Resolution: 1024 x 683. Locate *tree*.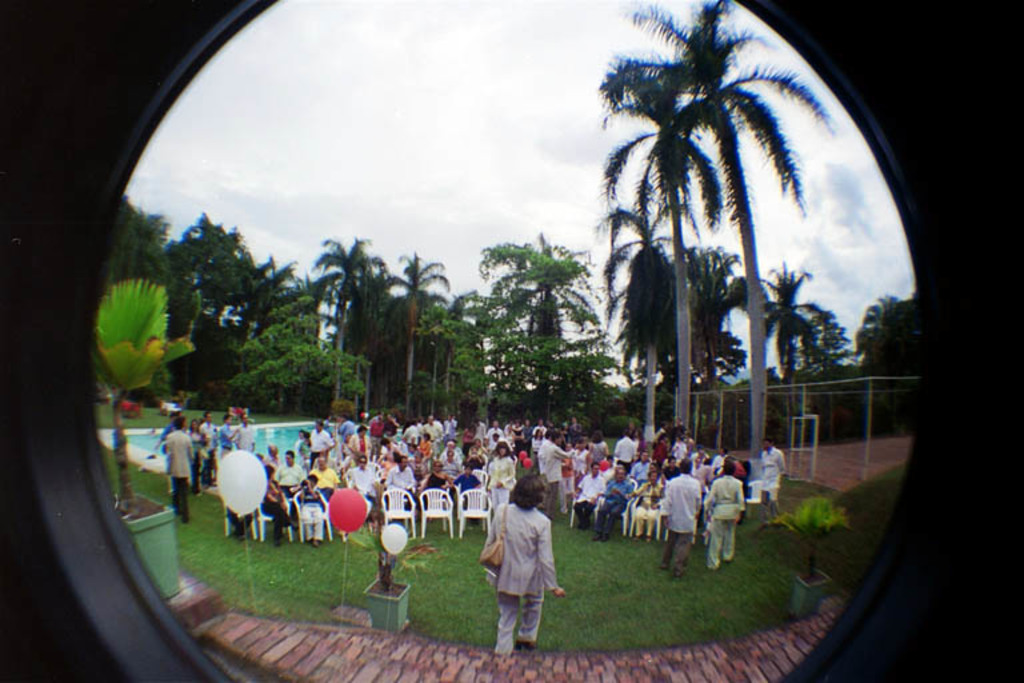
Rect(584, 0, 920, 459).
